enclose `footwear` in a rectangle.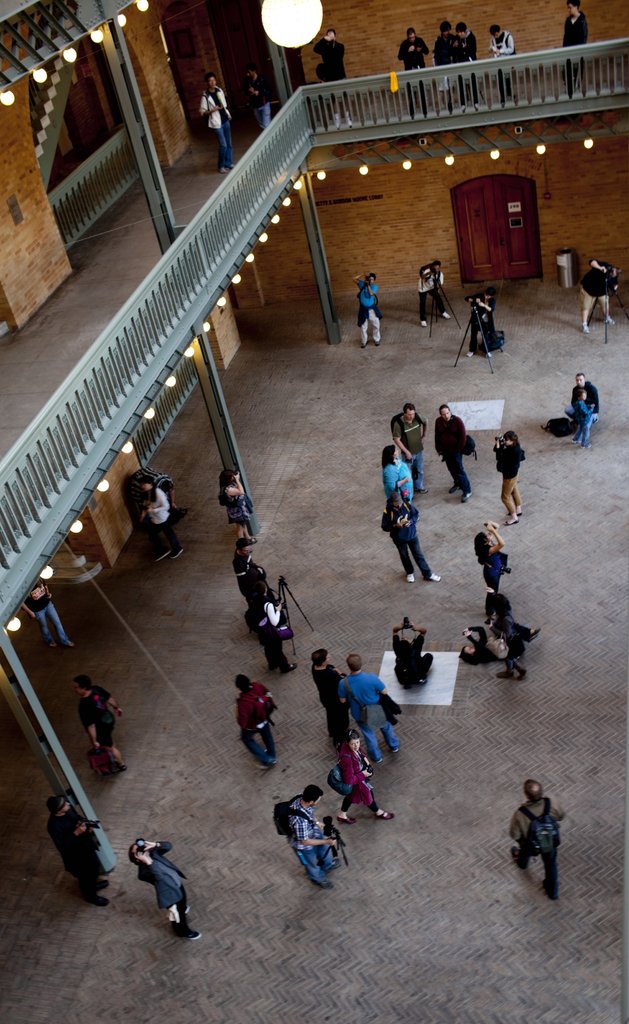
bbox=[123, 767, 127, 772].
